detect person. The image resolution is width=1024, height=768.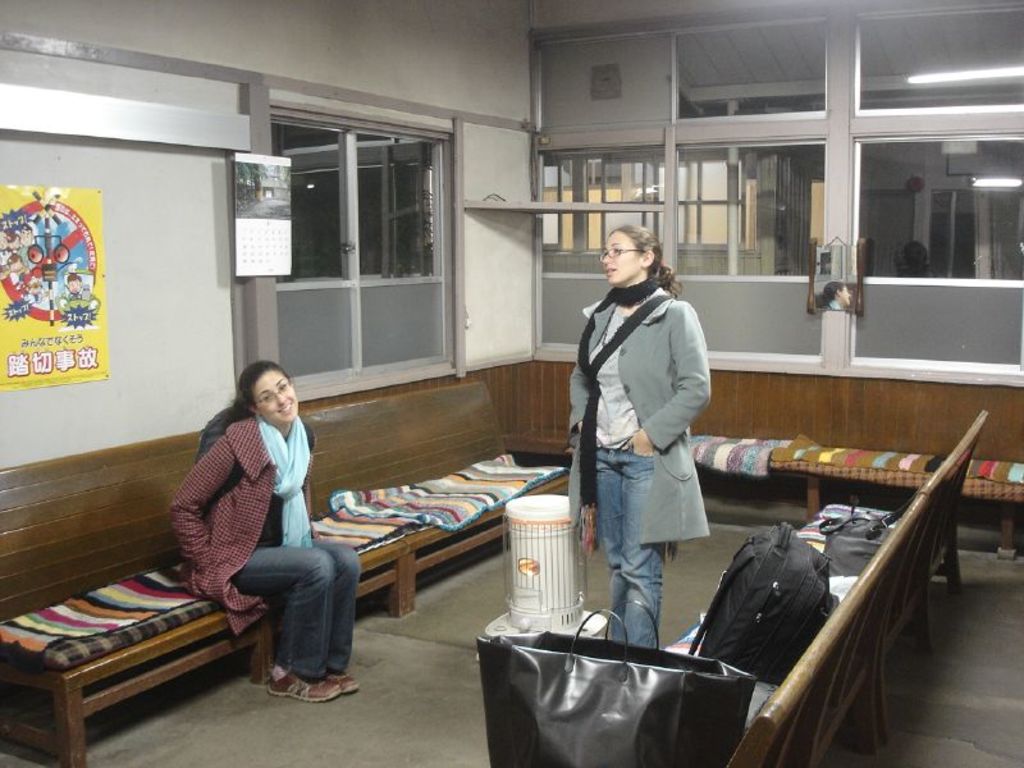
bbox(67, 275, 86, 300).
